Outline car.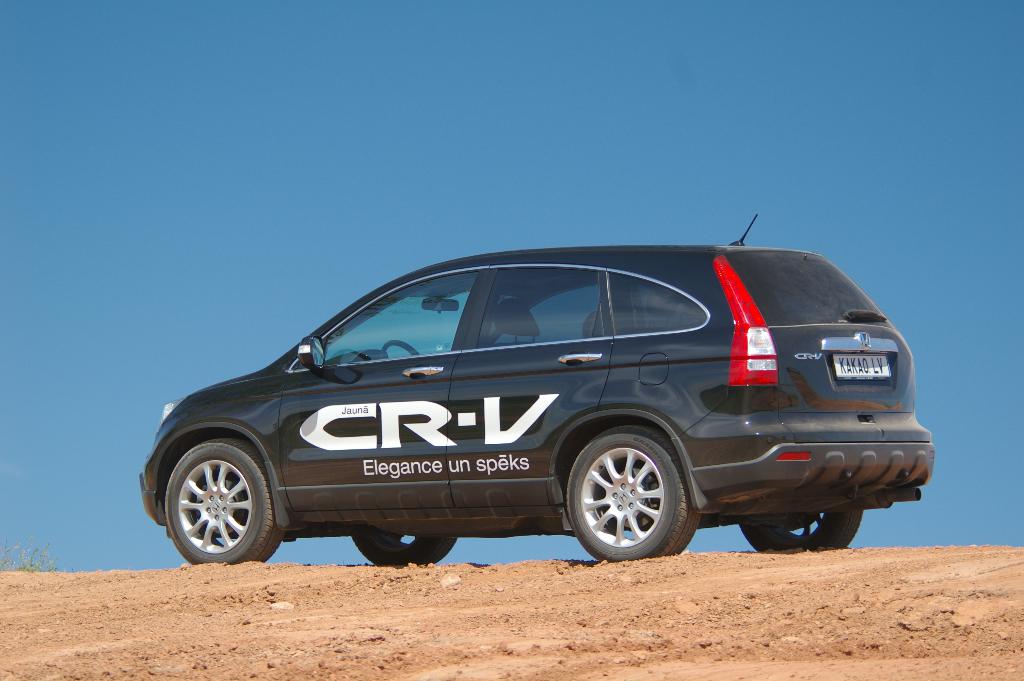
Outline: x1=137 y1=215 x2=936 y2=564.
